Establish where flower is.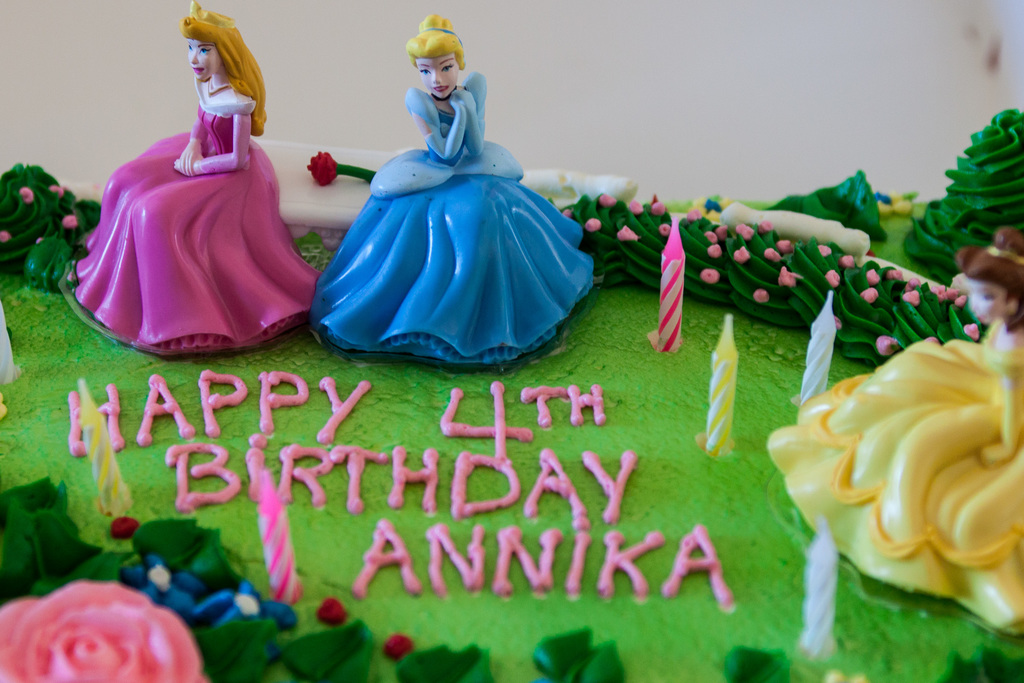
Established at 863,267,877,283.
